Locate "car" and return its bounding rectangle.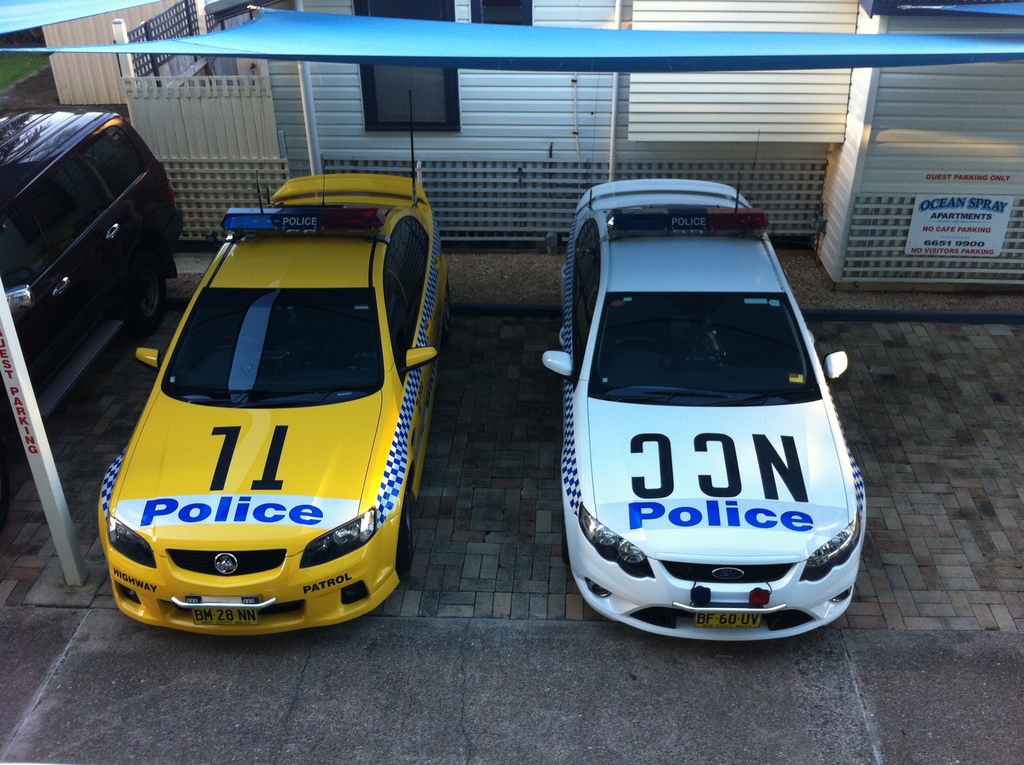
[97,90,448,634].
